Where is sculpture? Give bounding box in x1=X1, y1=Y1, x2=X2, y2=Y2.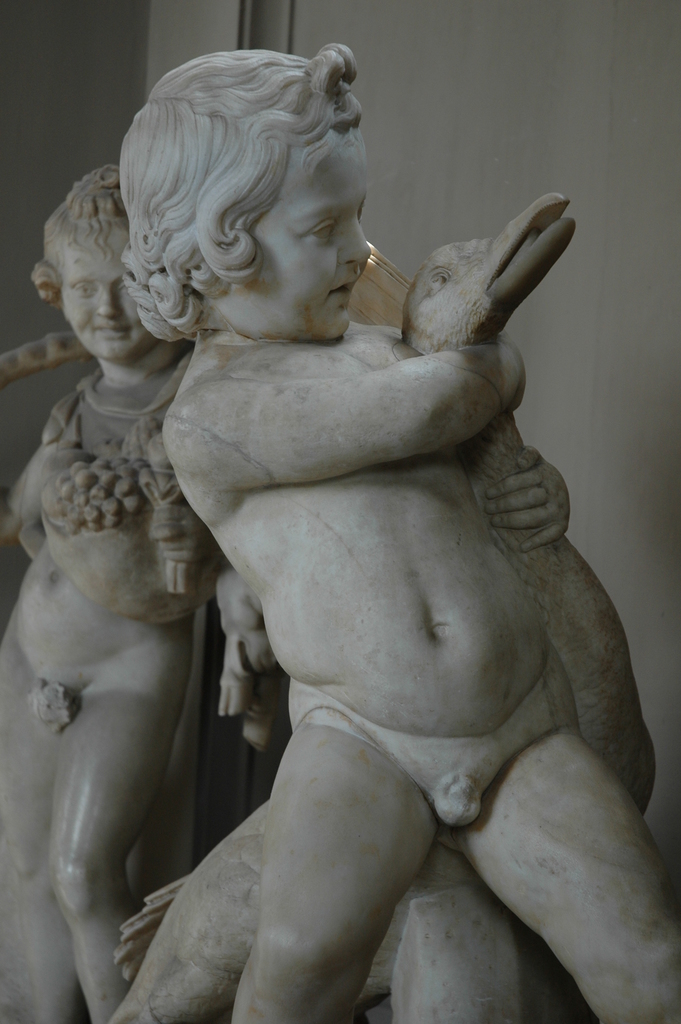
x1=0, y1=162, x2=277, y2=1023.
